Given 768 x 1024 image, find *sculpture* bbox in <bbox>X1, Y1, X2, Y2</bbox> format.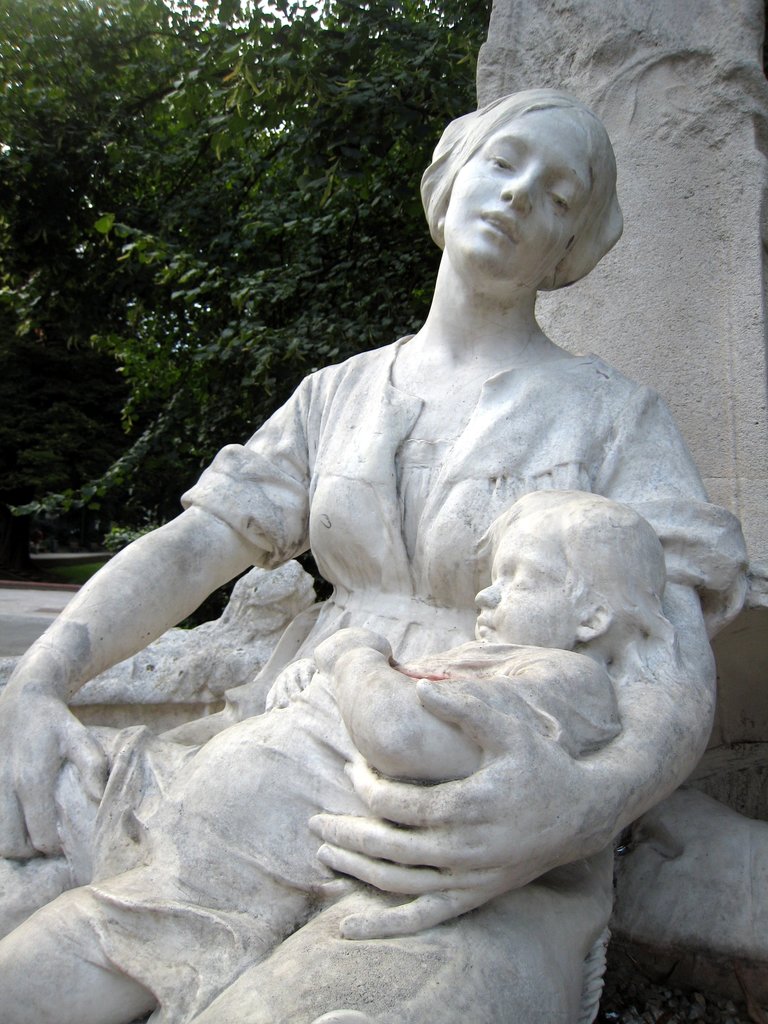
<bbox>33, 88, 742, 1023</bbox>.
